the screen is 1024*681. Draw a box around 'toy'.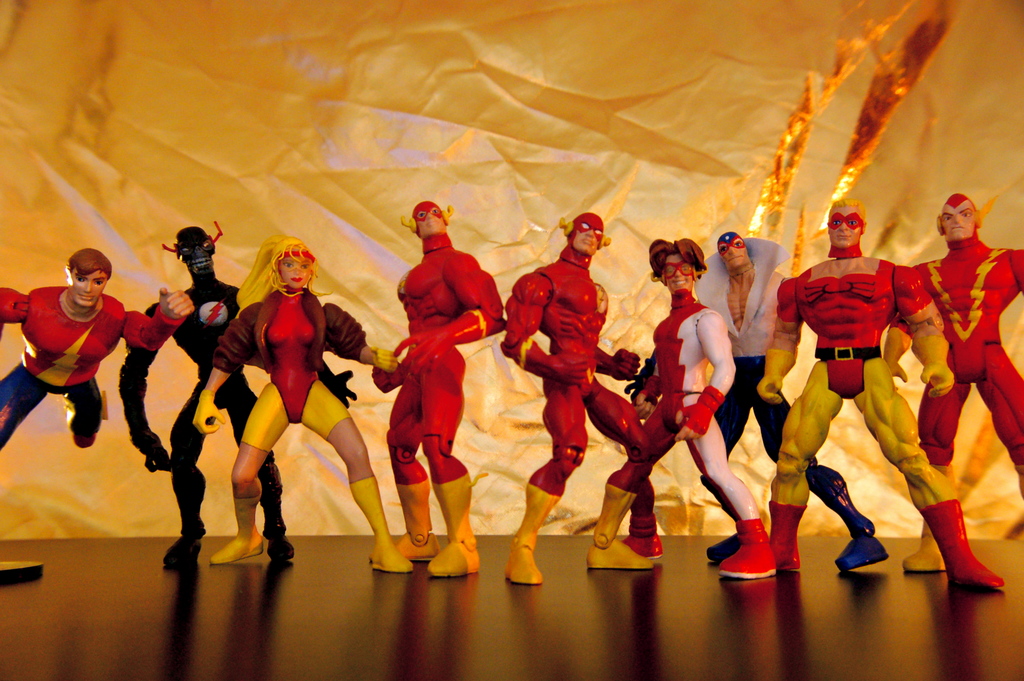
Rect(772, 202, 1005, 587).
